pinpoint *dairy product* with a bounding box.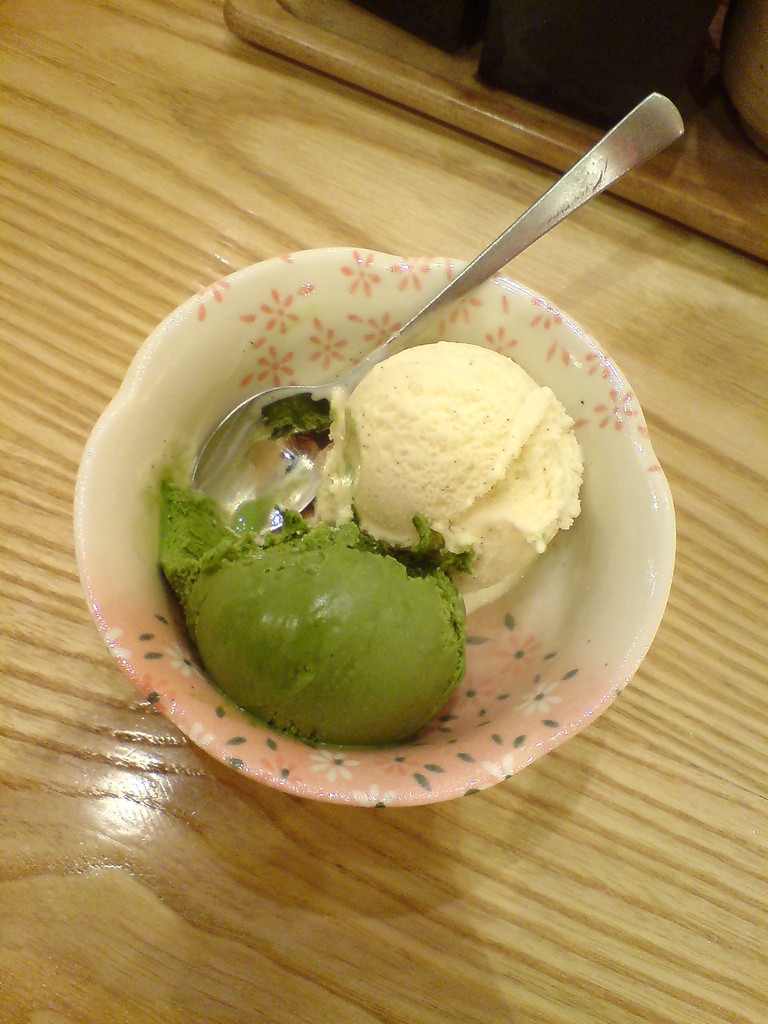
[left=340, top=340, right=576, bottom=541].
